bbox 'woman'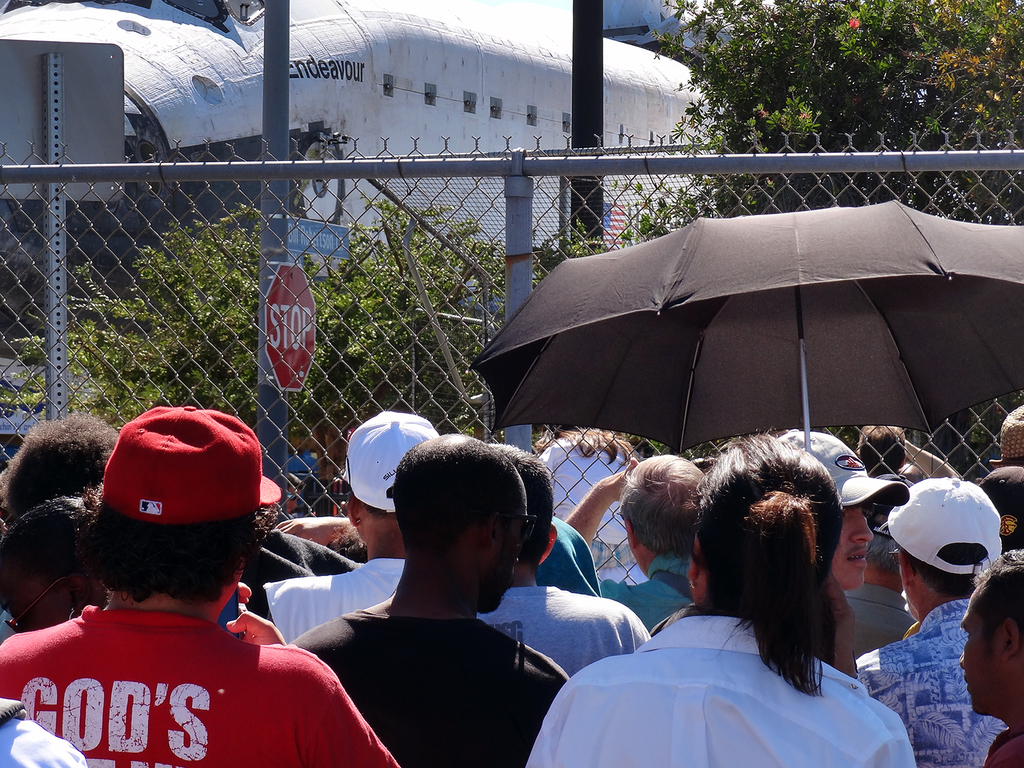
(531,426,638,567)
